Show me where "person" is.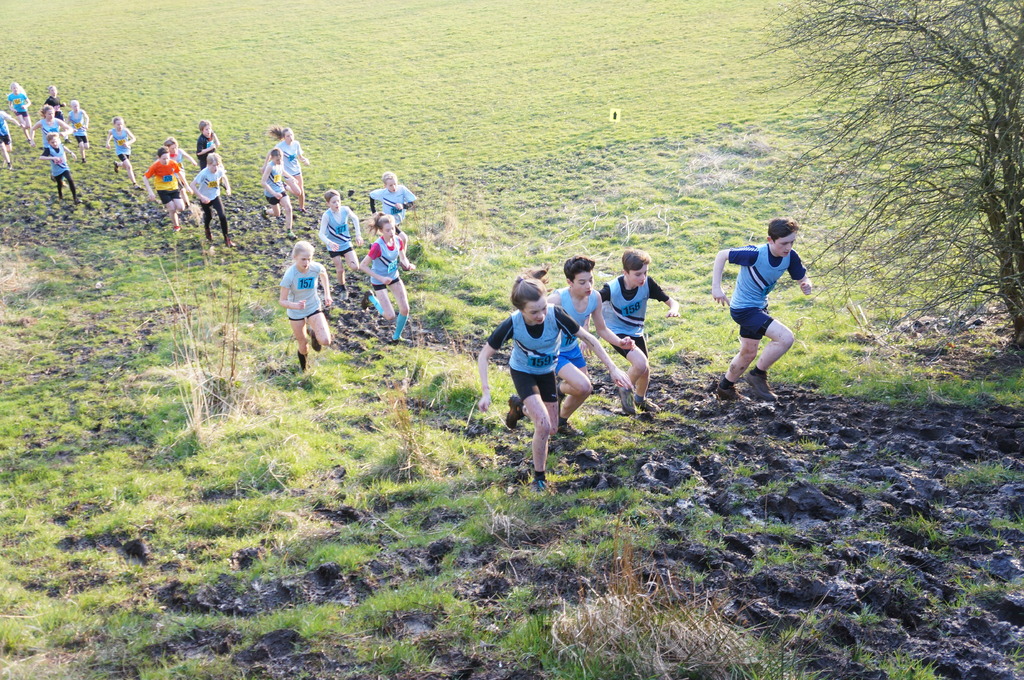
"person" is at {"x1": 166, "y1": 136, "x2": 193, "y2": 210}.
